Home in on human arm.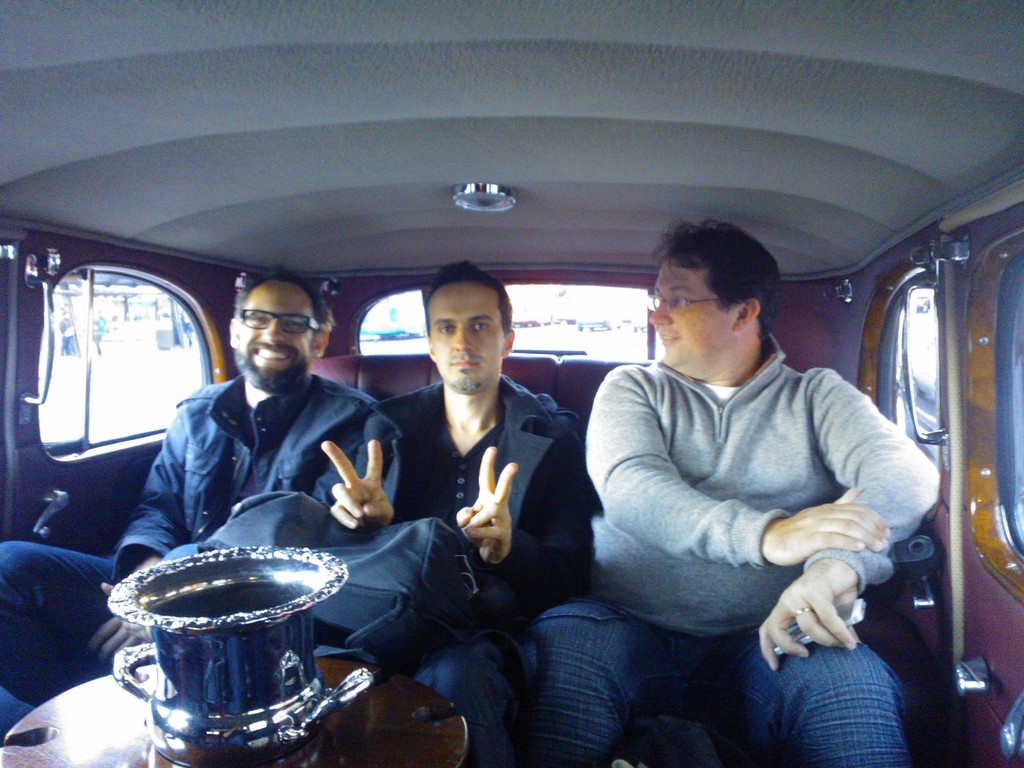
Homed in at Rect(87, 399, 185, 668).
